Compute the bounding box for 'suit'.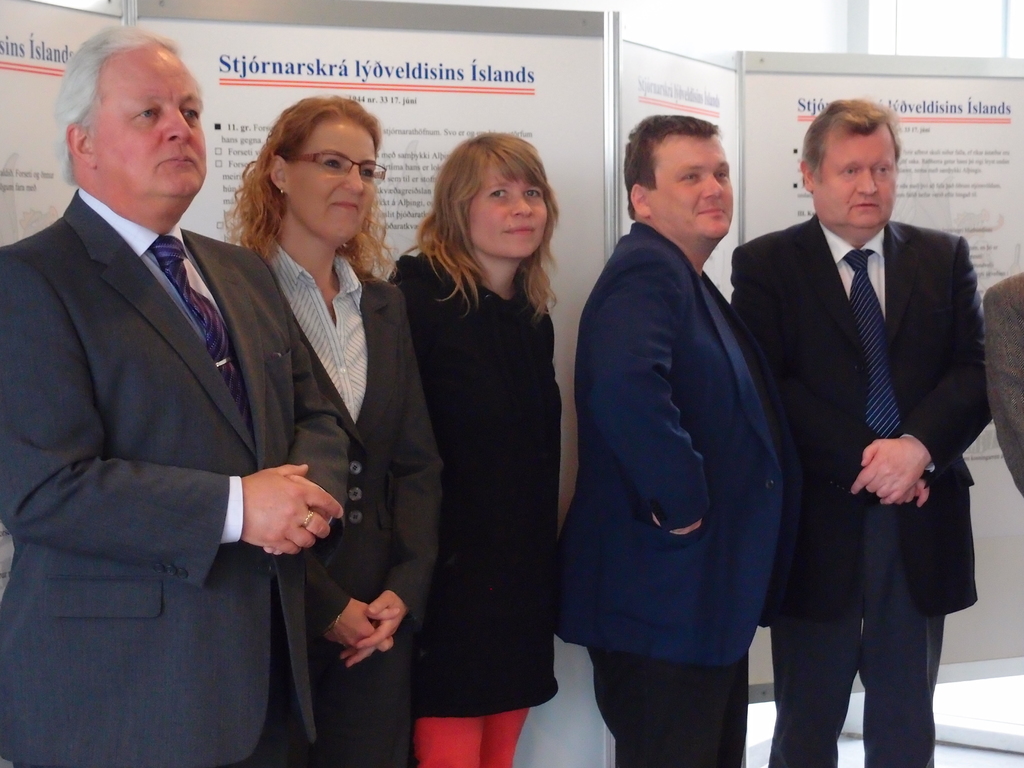
x1=0, y1=179, x2=350, y2=767.
